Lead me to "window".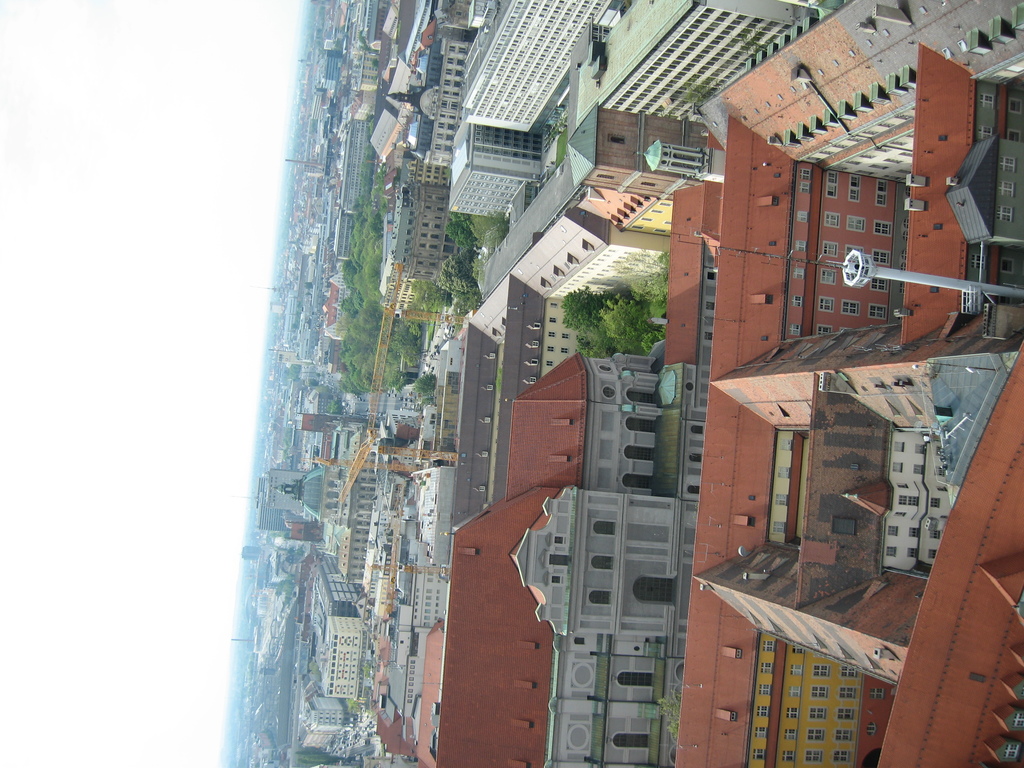
Lead to 778,468,789,480.
